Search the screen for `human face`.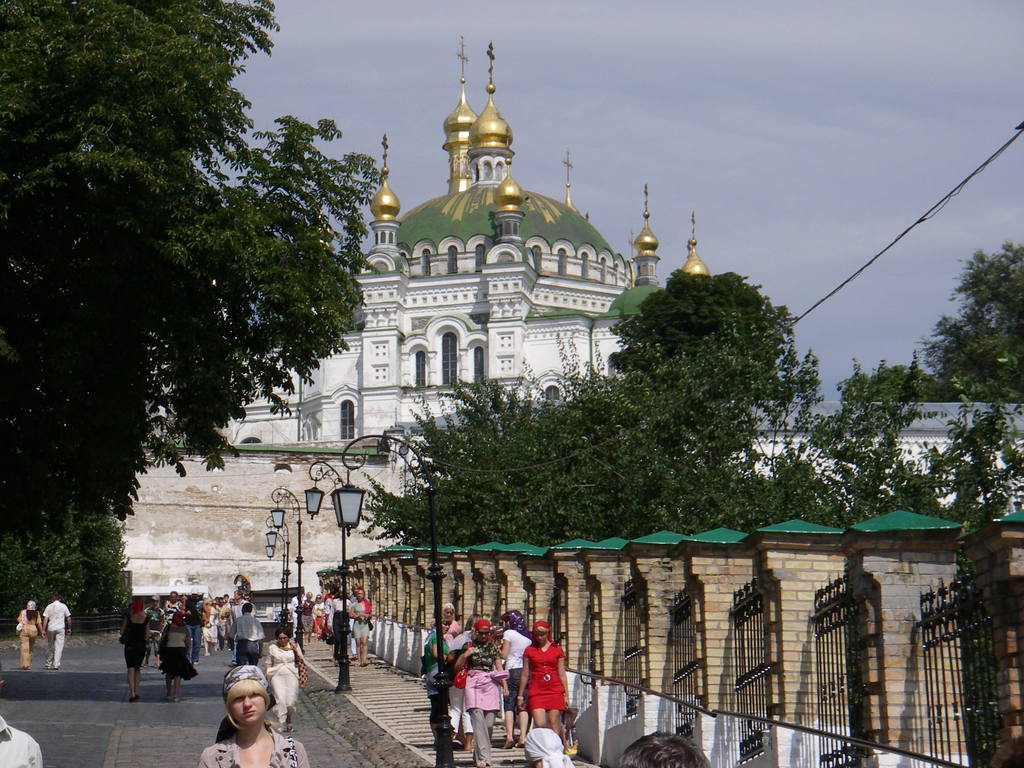
Found at select_region(444, 606, 452, 621).
